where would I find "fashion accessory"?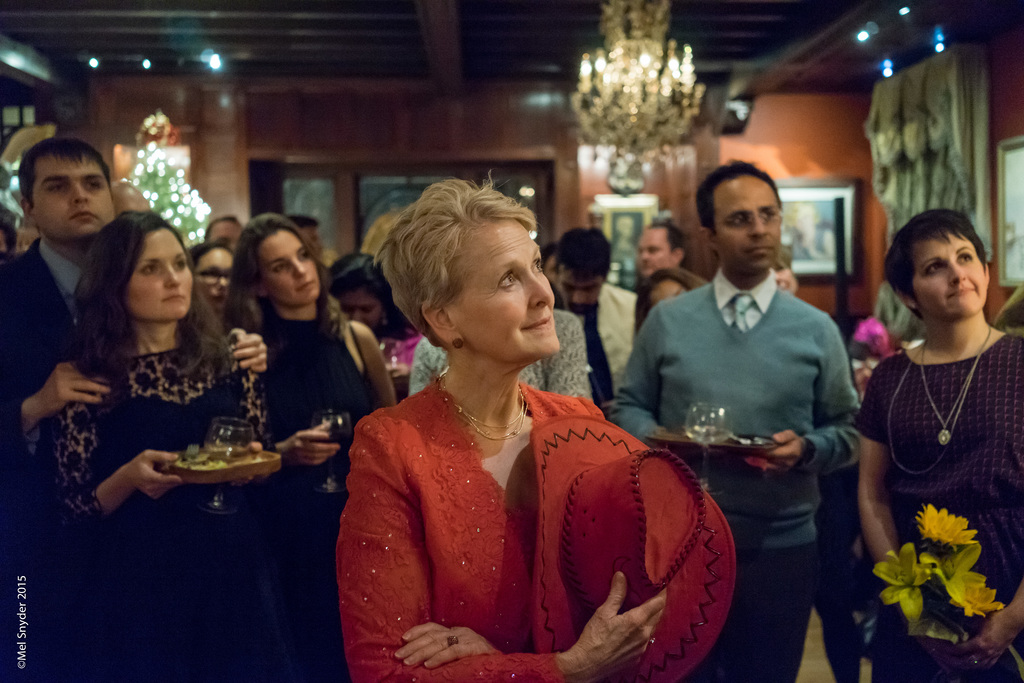
At <region>920, 323, 994, 449</region>.
